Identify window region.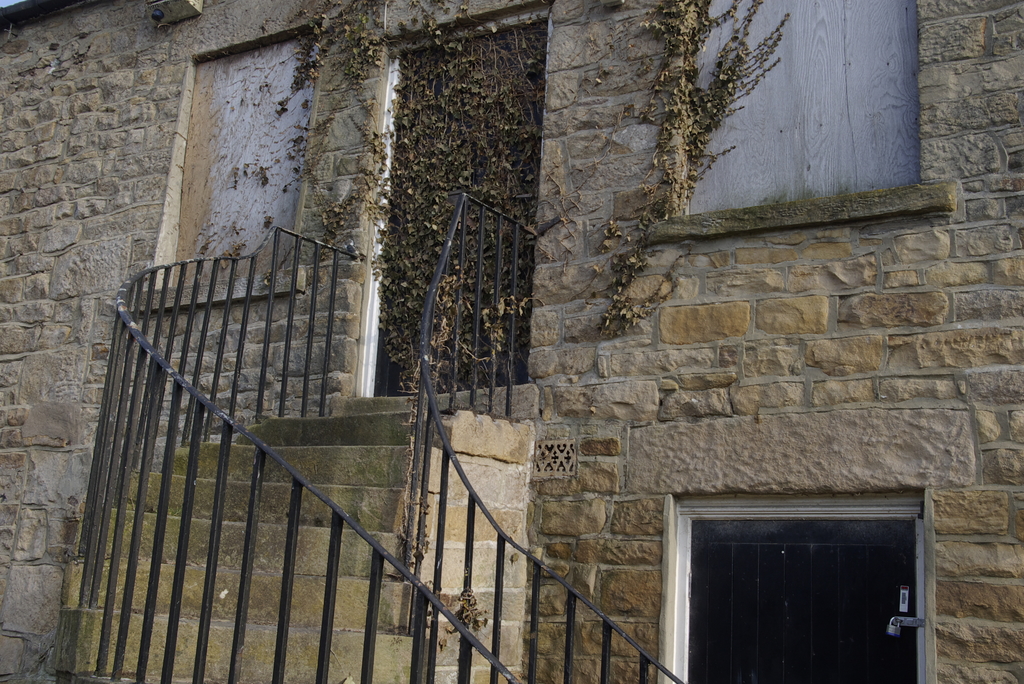
Region: pyautogui.locateOnScreen(640, 0, 957, 242).
